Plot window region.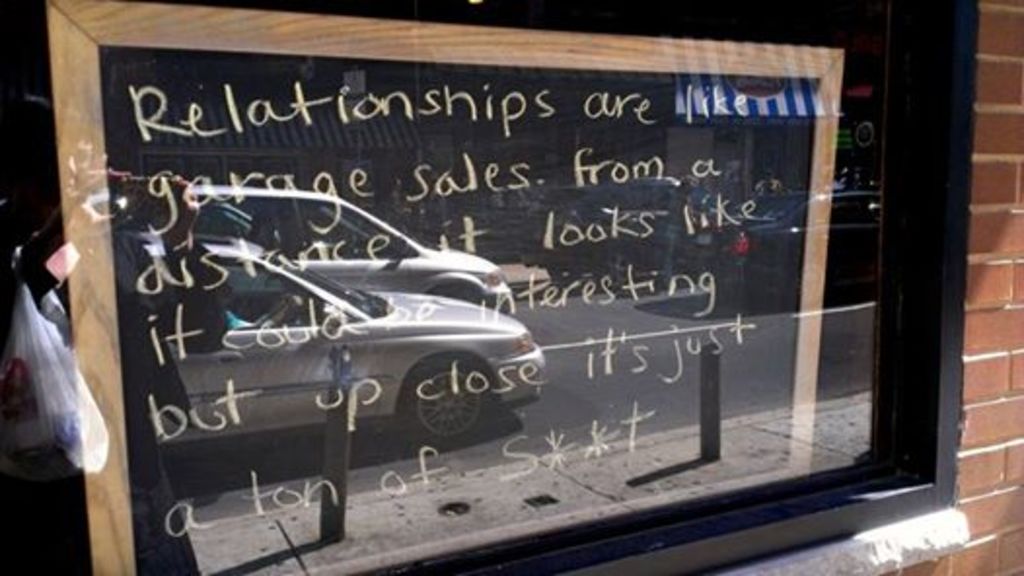
Plotted at Rect(0, 0, 1022, 574).
